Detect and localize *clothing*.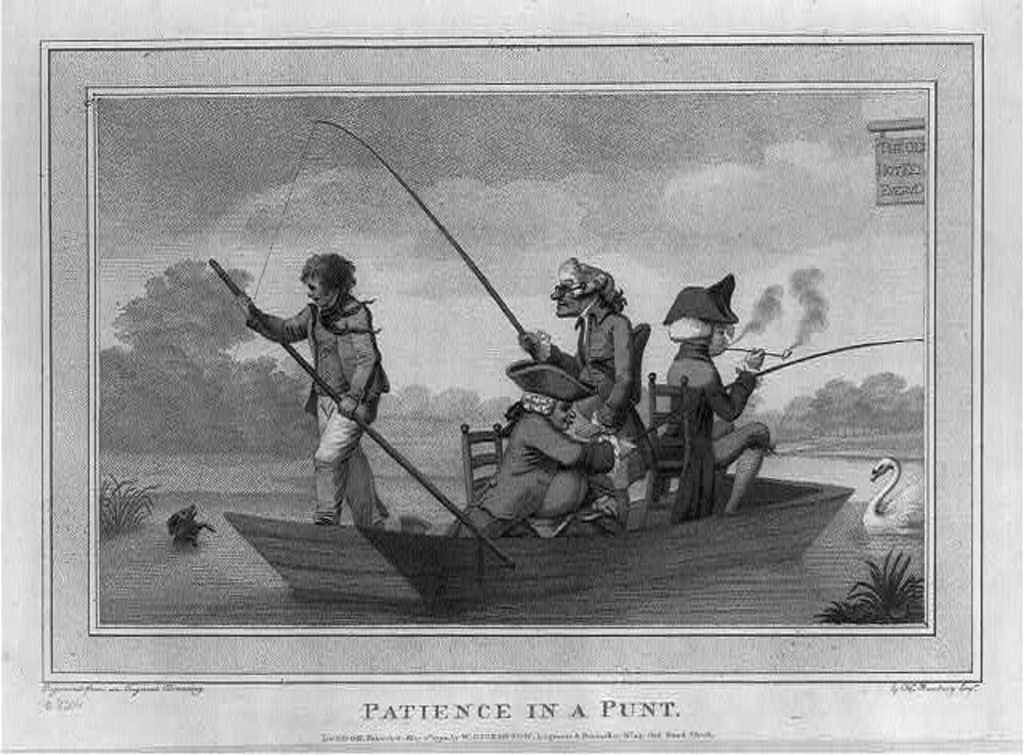
Localized at detection(451, 409, 616, 536).
